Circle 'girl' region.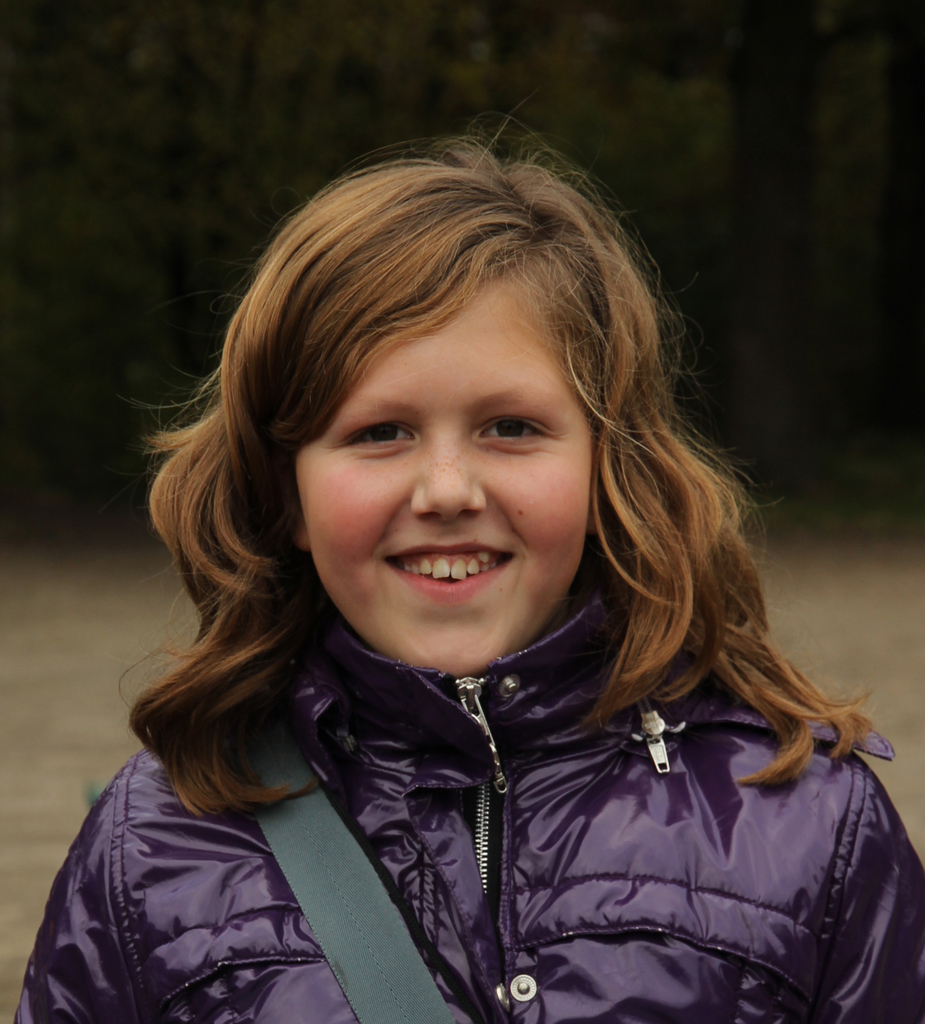
Region: bbox=(18, 97, 924, 1023).
